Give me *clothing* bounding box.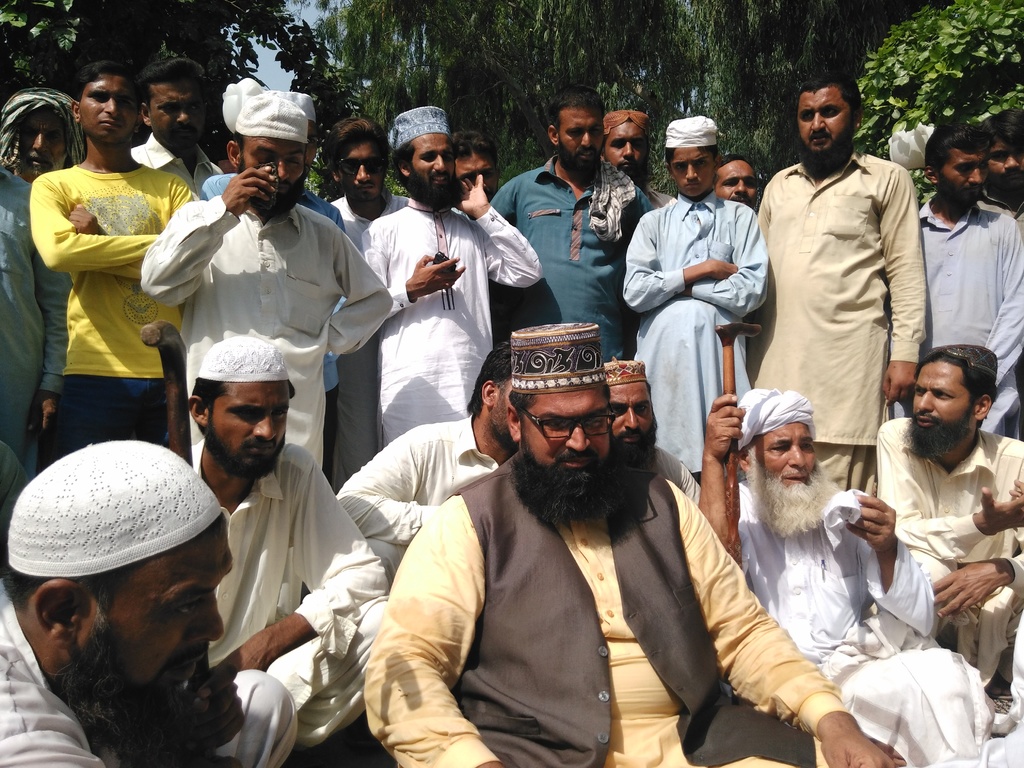
box=[488, 155, 654, 380].
